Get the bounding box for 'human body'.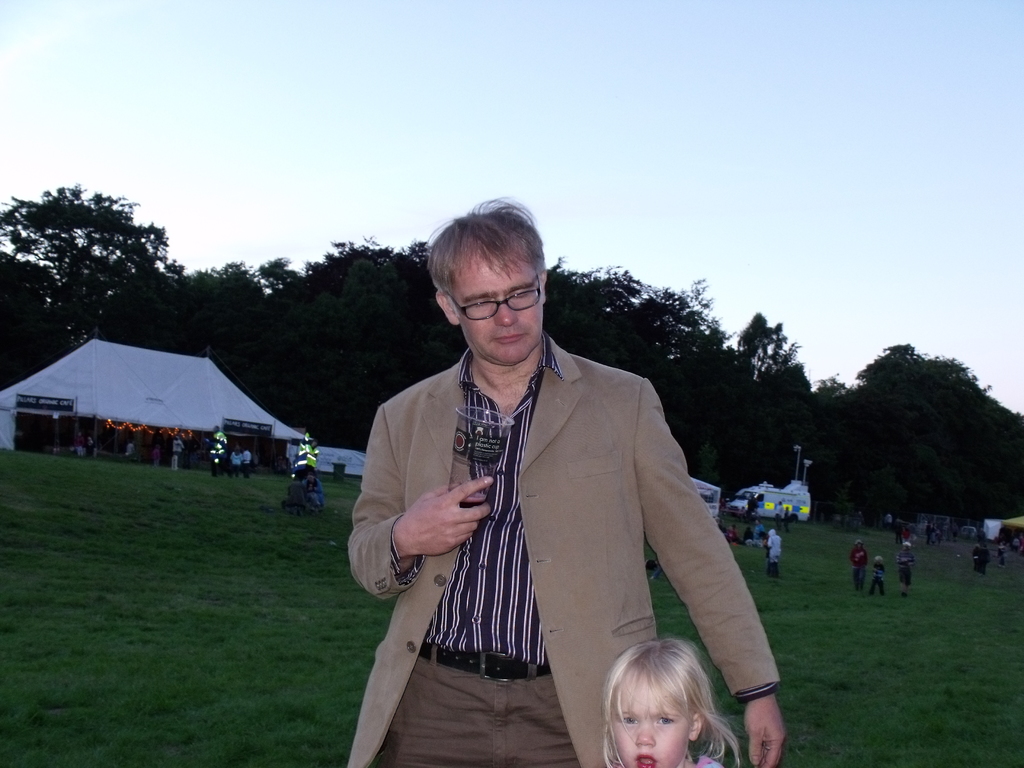
Rect(927, 527, 932, 543).
